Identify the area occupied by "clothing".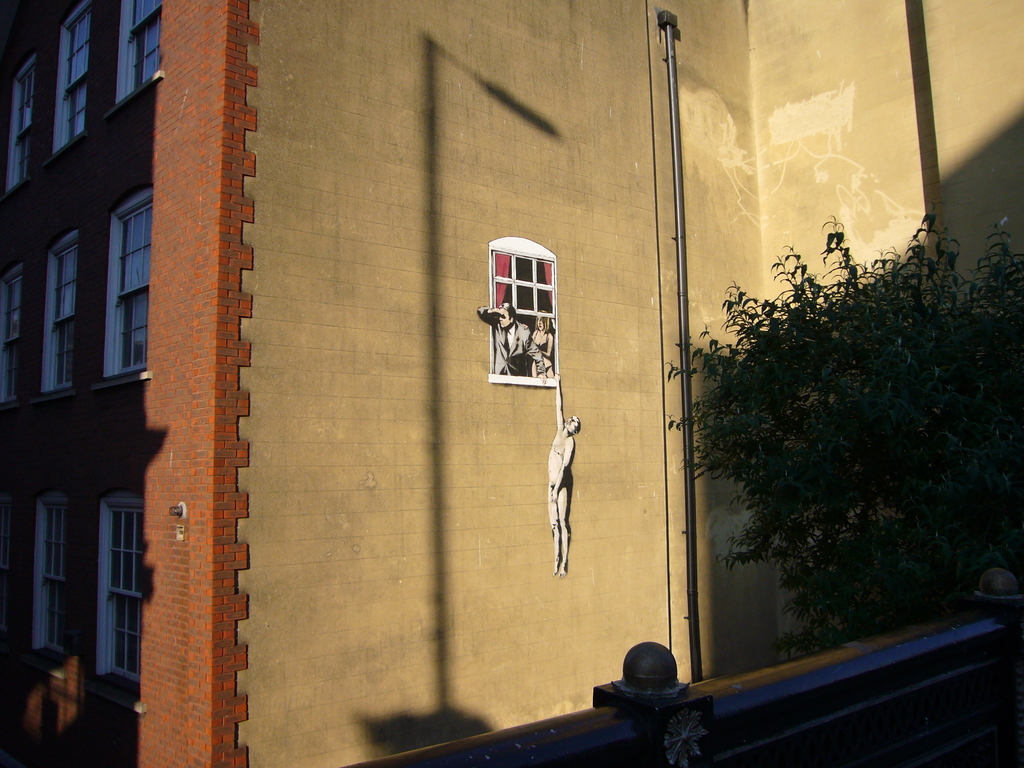
Area: (left=474, top=305, right=544, bottom=373).
